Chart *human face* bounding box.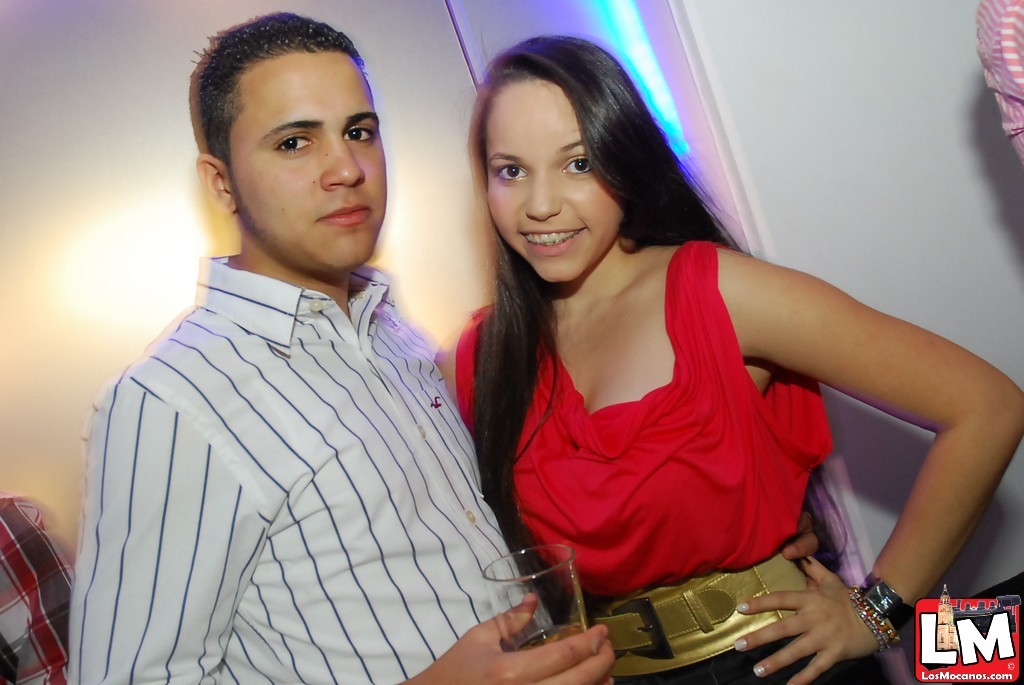
Charted: bbox(486, 76, 629, 288).
